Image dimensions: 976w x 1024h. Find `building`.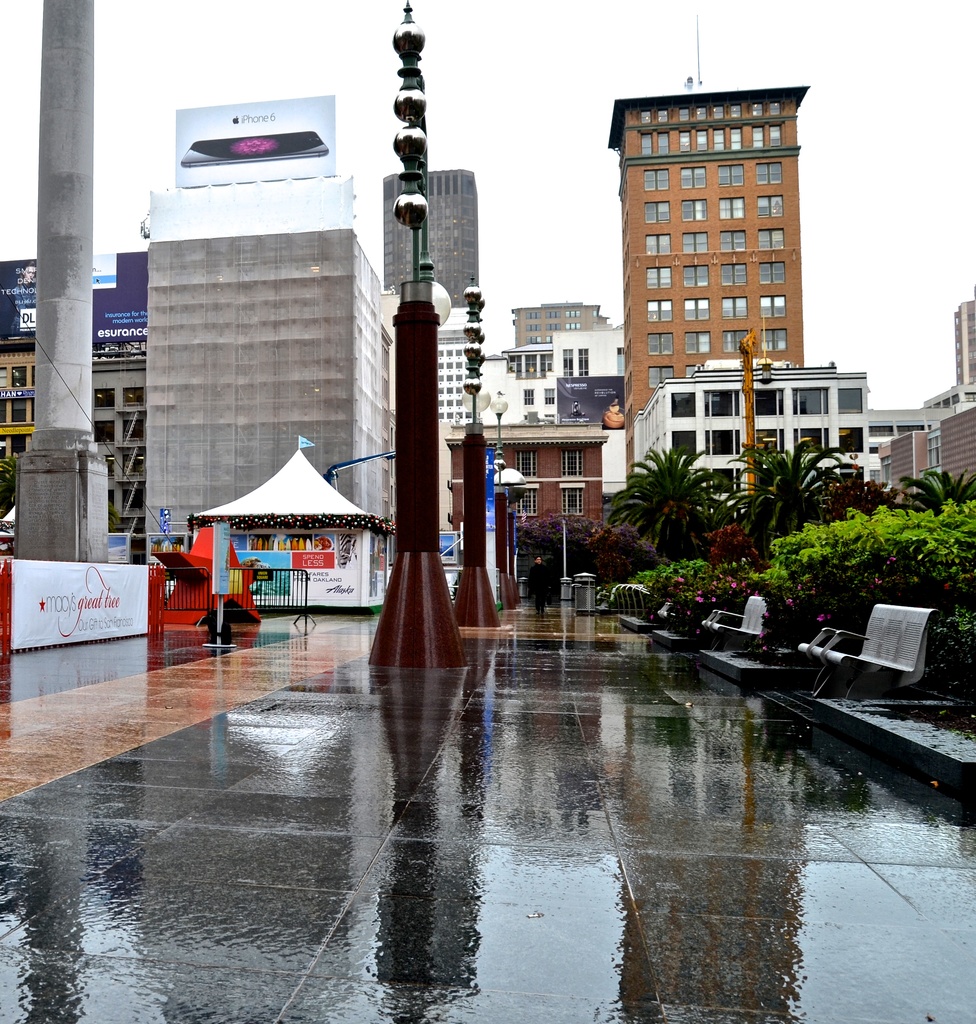
detection(604, 86, 805, 484).
